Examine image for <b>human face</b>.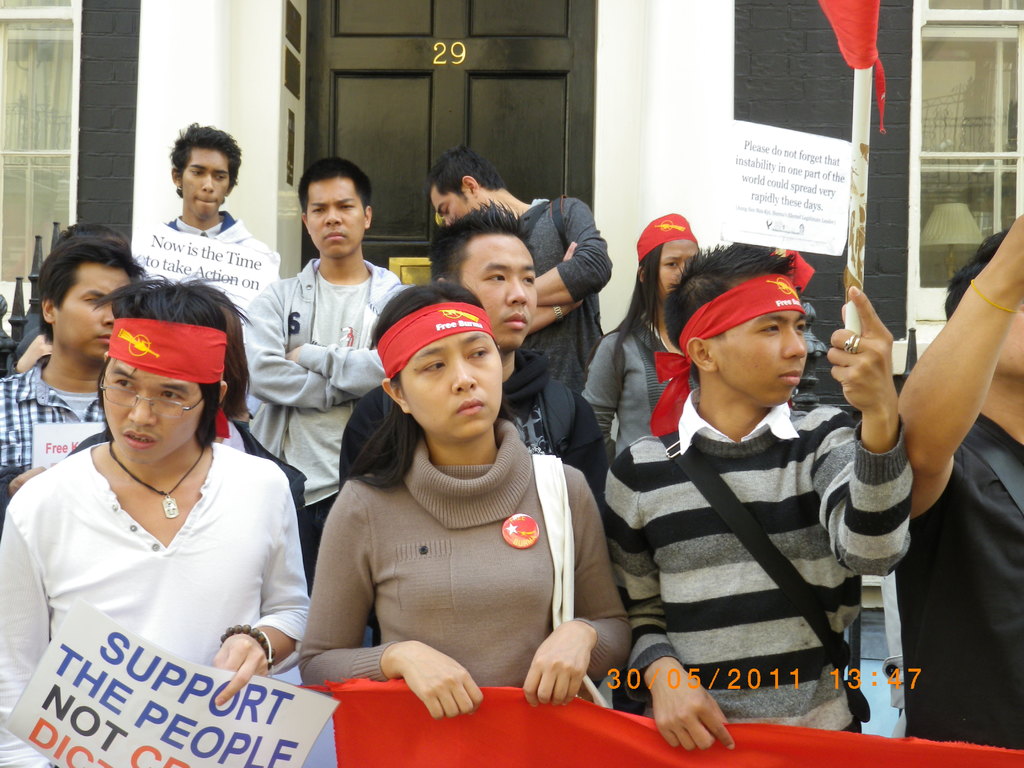
Examination result: 457:232:538:348.
